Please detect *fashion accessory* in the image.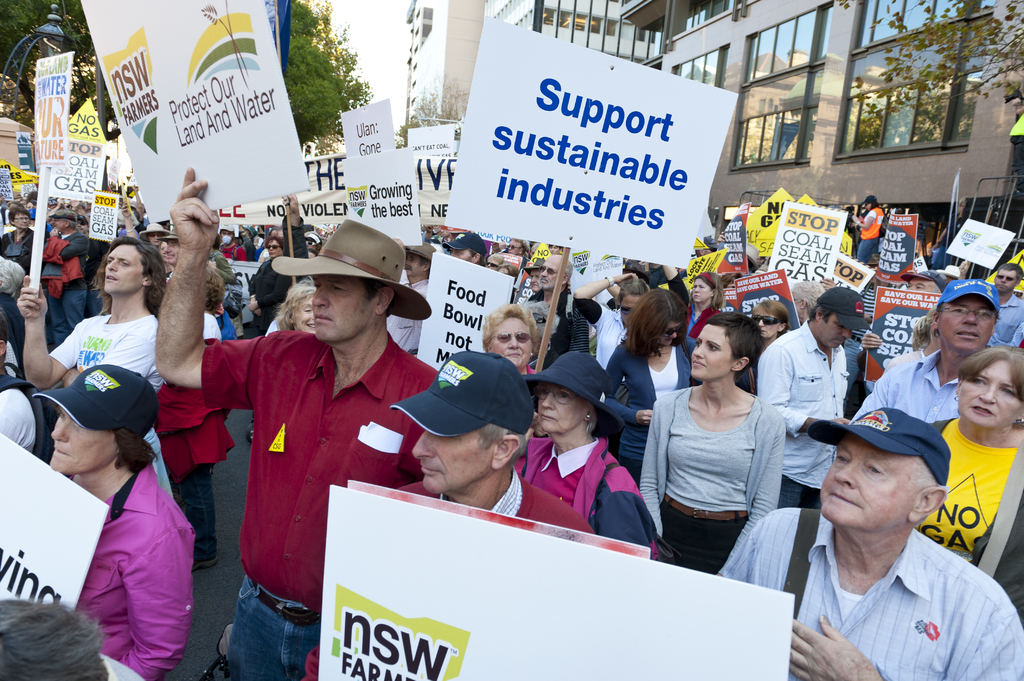
bbox=(390, 353, 536, 436).
